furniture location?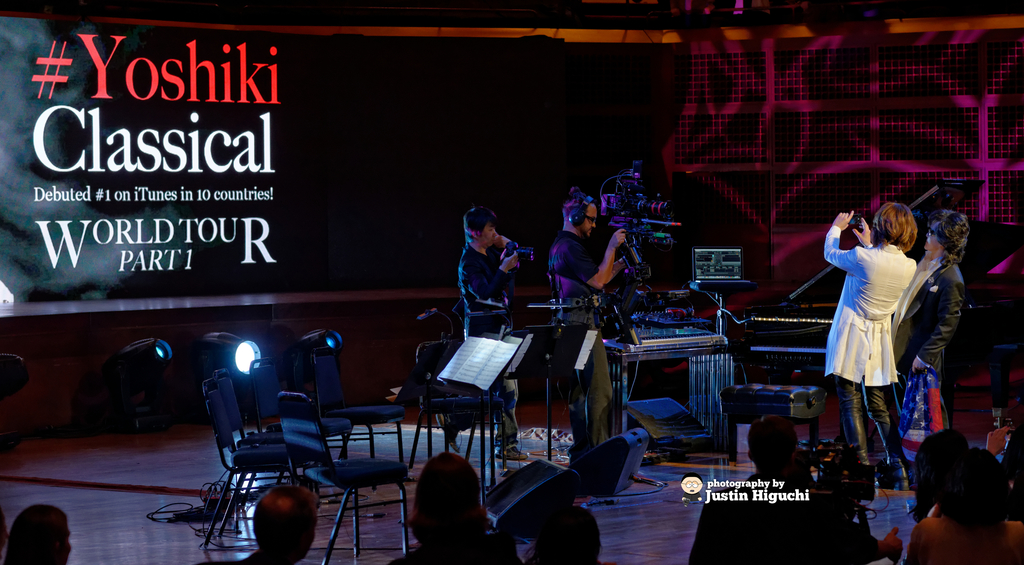
locate(402, 335, 504, 487)
